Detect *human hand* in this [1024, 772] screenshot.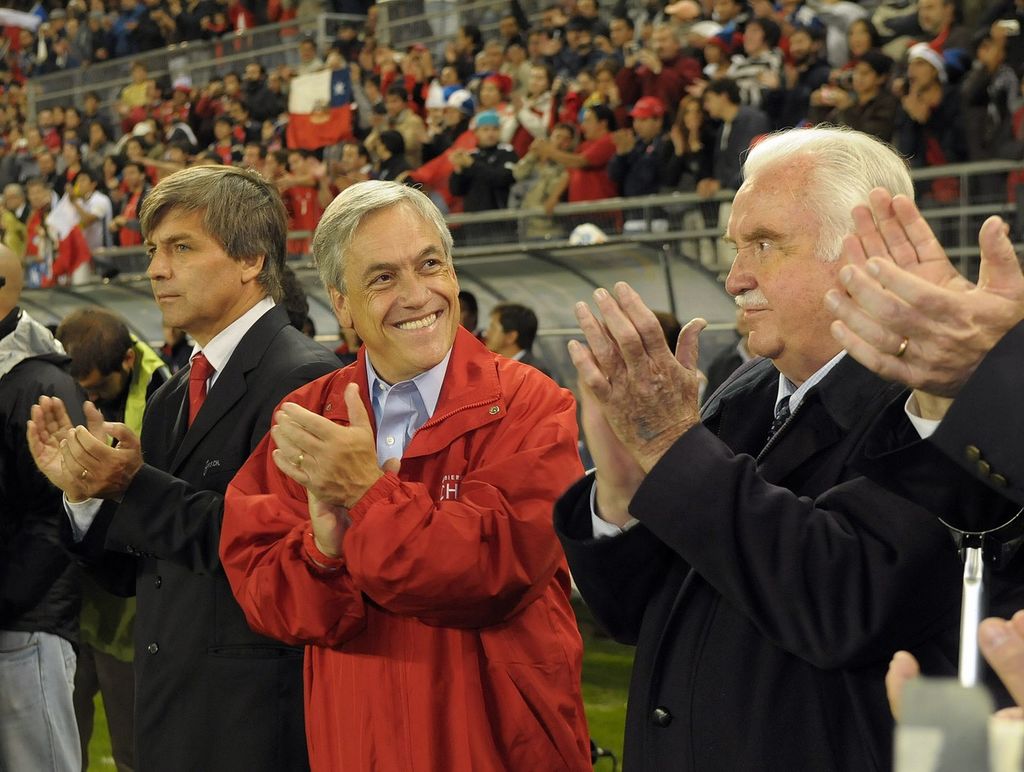
Detection: <region>305, 455, 401, 558</region>.
